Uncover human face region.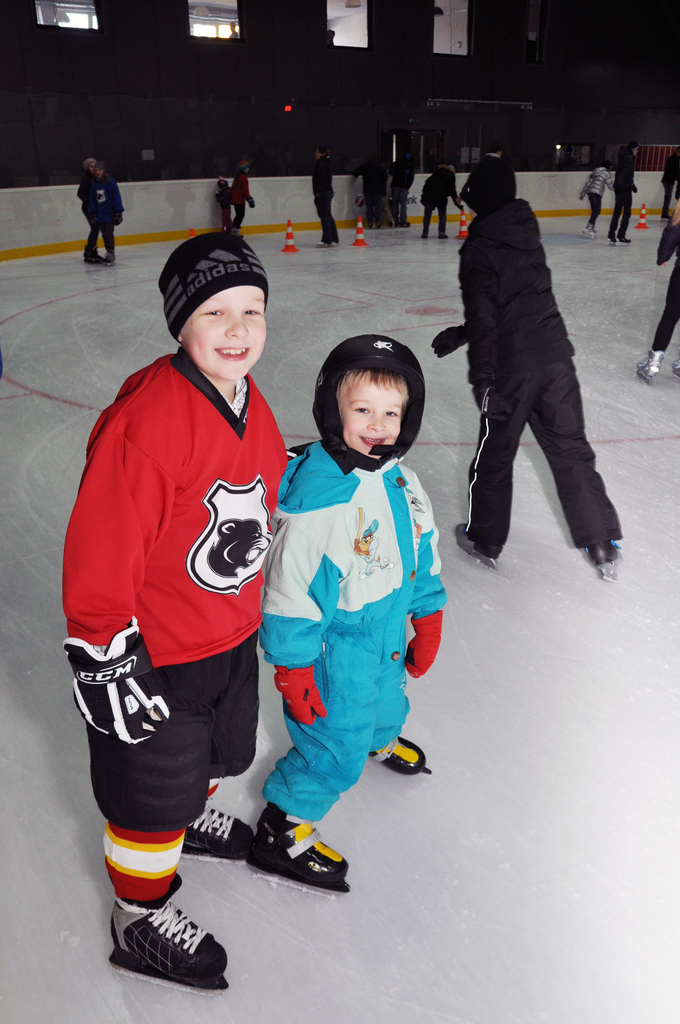
Uncovered: box(183, 283, 272, 377).
